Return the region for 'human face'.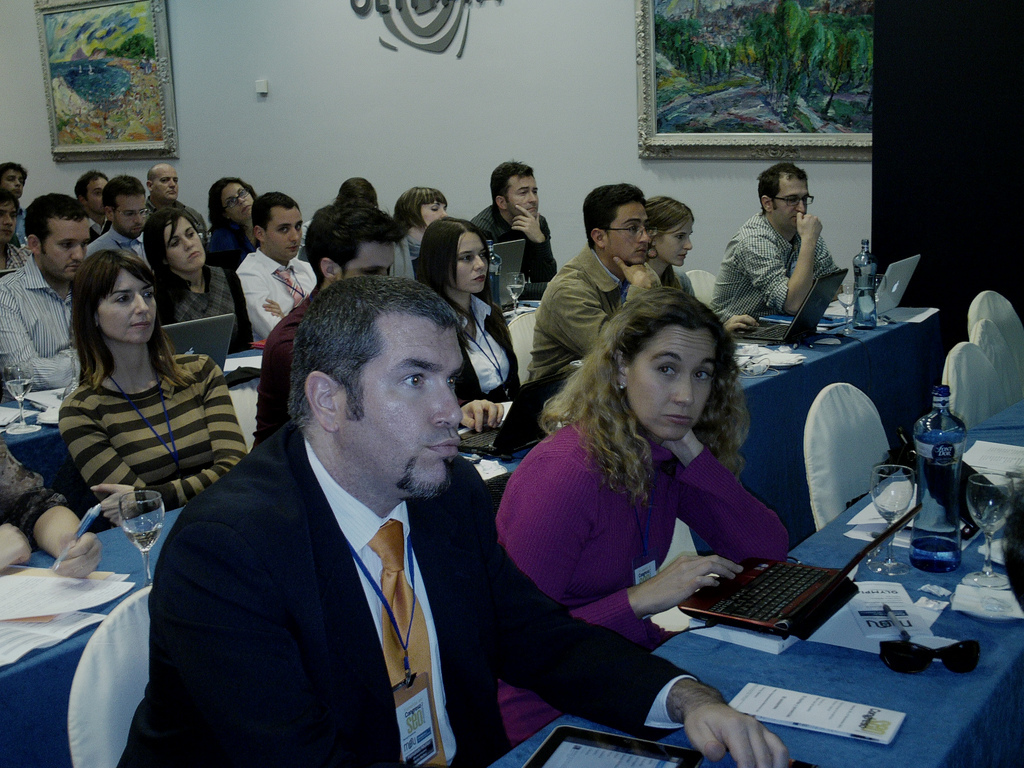
(41,216,94,270).
